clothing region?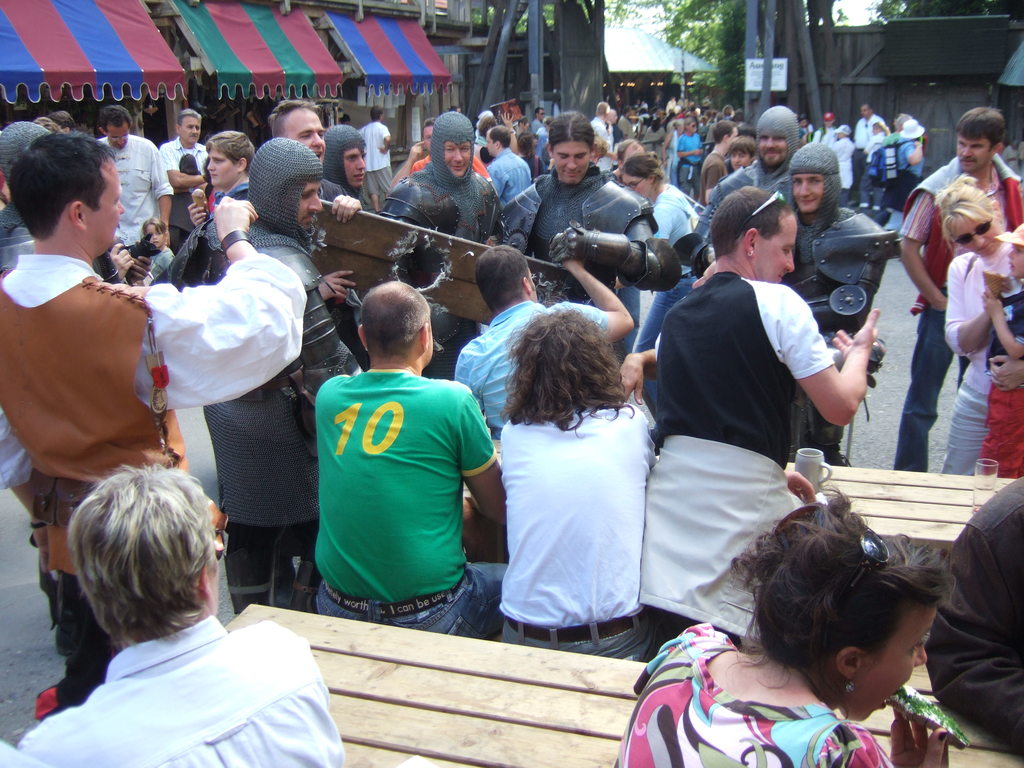
(588,110,732,207)
